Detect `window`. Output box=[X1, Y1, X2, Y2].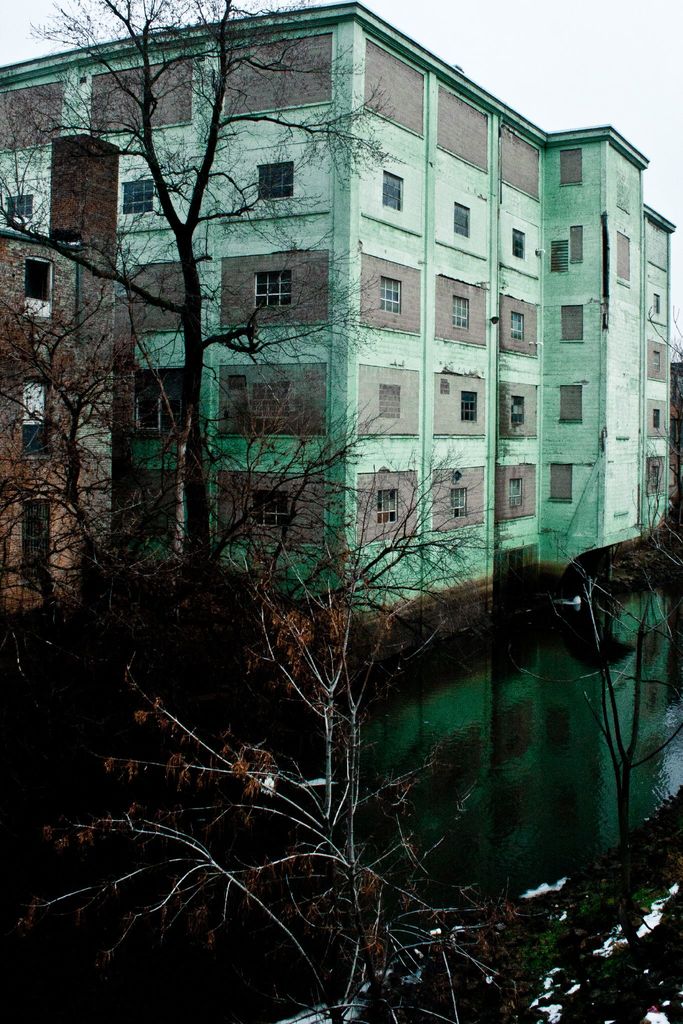
box=[513, 308, 528, 344].
